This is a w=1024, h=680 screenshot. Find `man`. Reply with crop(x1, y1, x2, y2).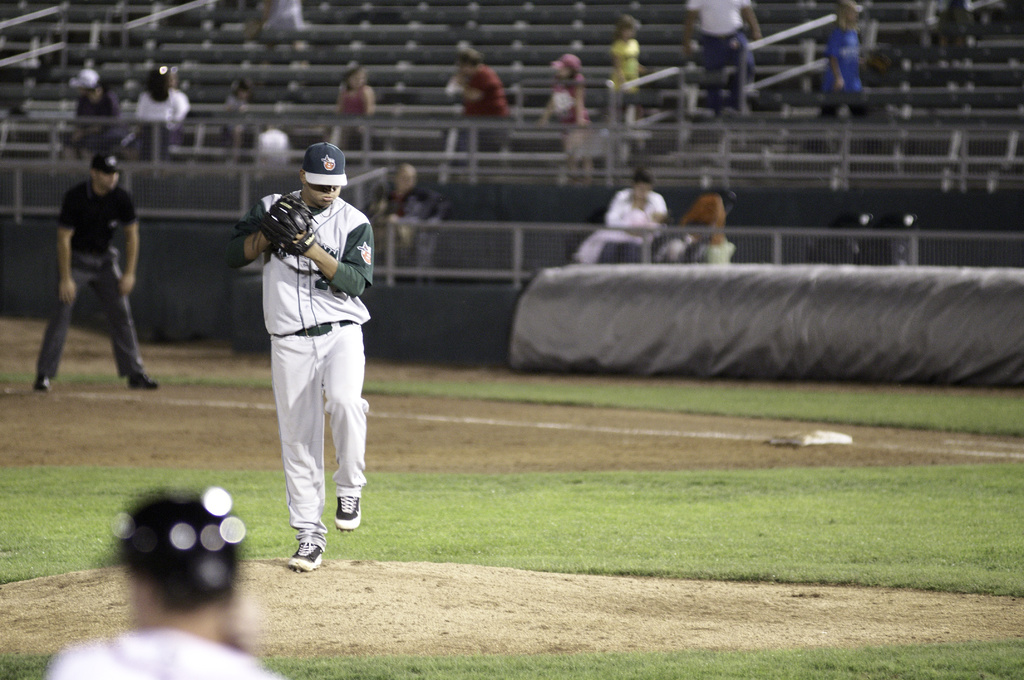
crop(68, 67, 126, 154).
